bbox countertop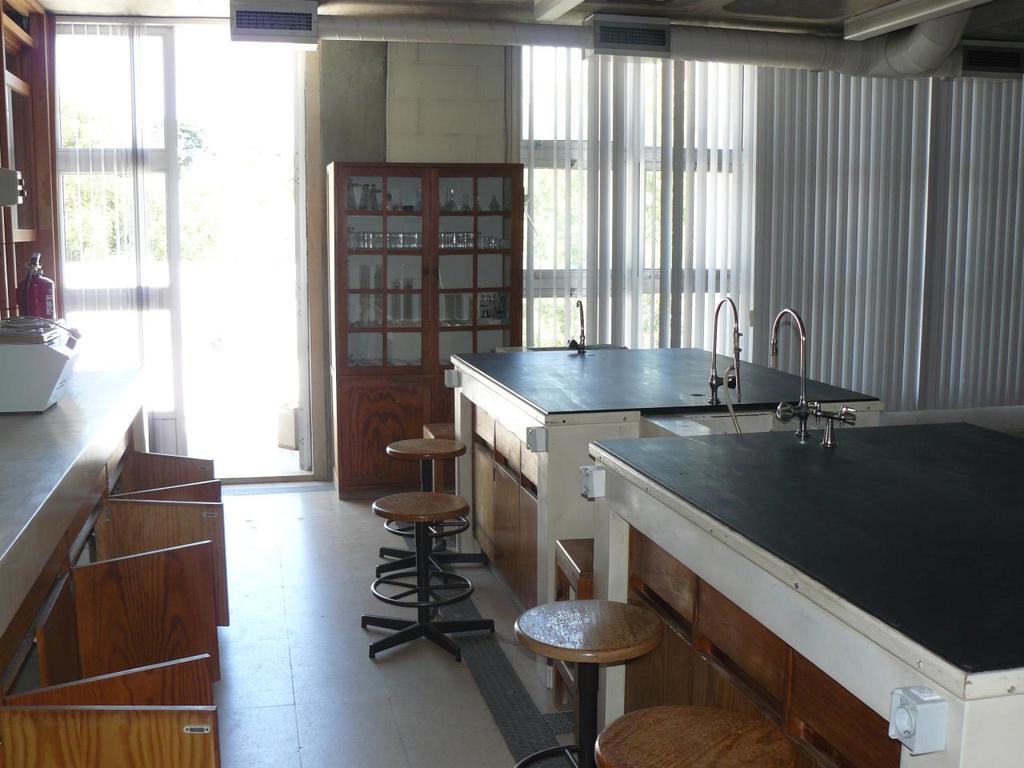
rect(586, 420, 1023, 704)
